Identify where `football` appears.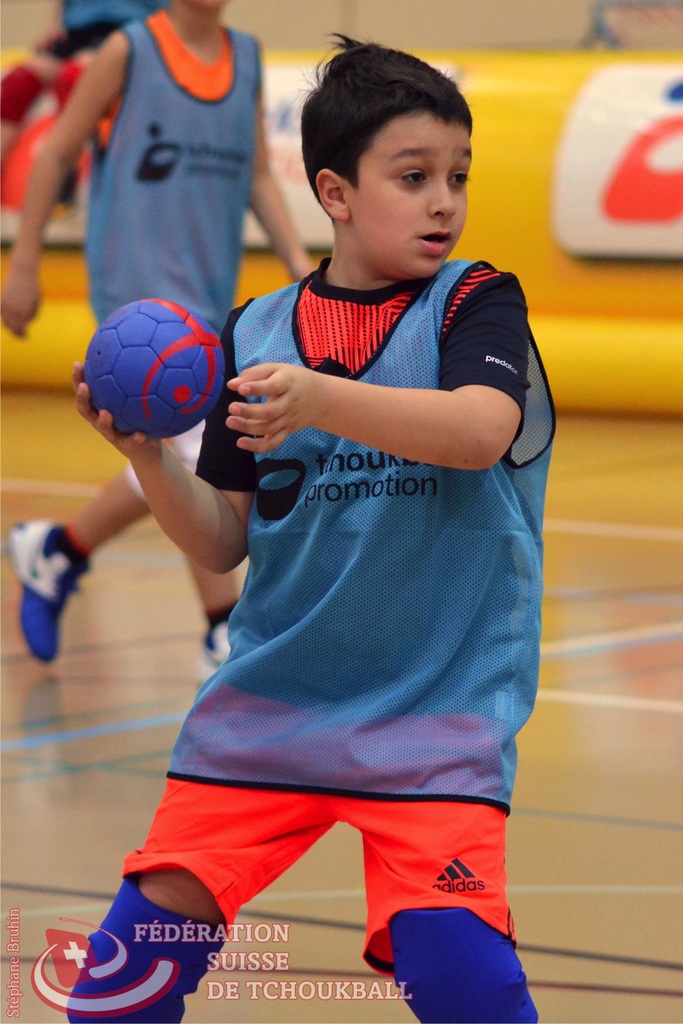
Appears at <region>81, 291, 227, 435</region>.
